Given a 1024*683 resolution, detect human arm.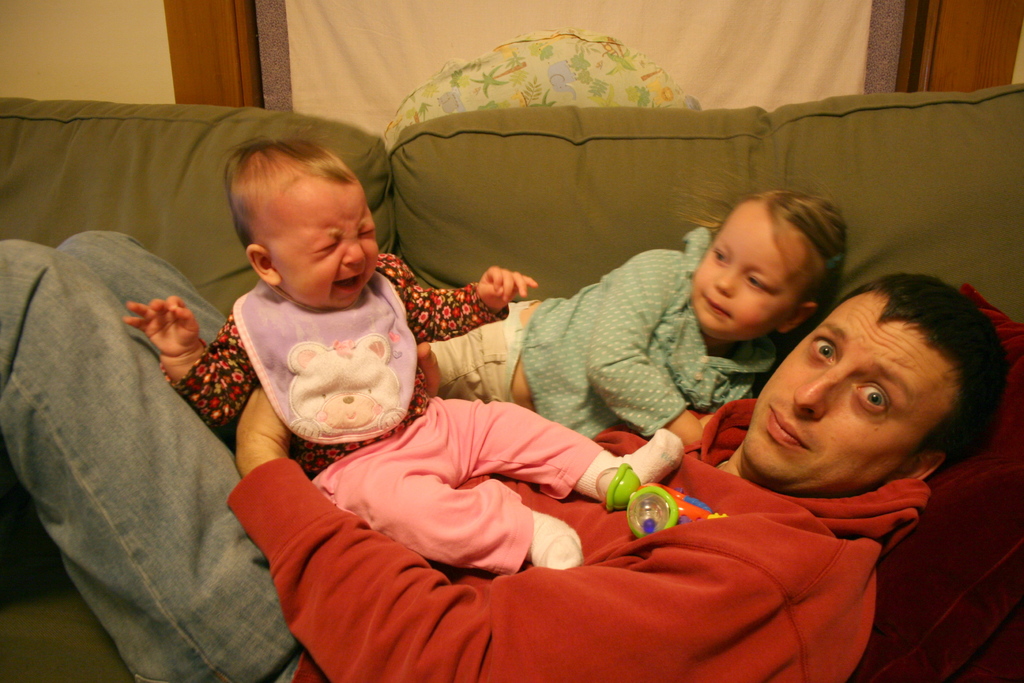
pyautogui.locateOnScreen(127, 300, 260, 436).
